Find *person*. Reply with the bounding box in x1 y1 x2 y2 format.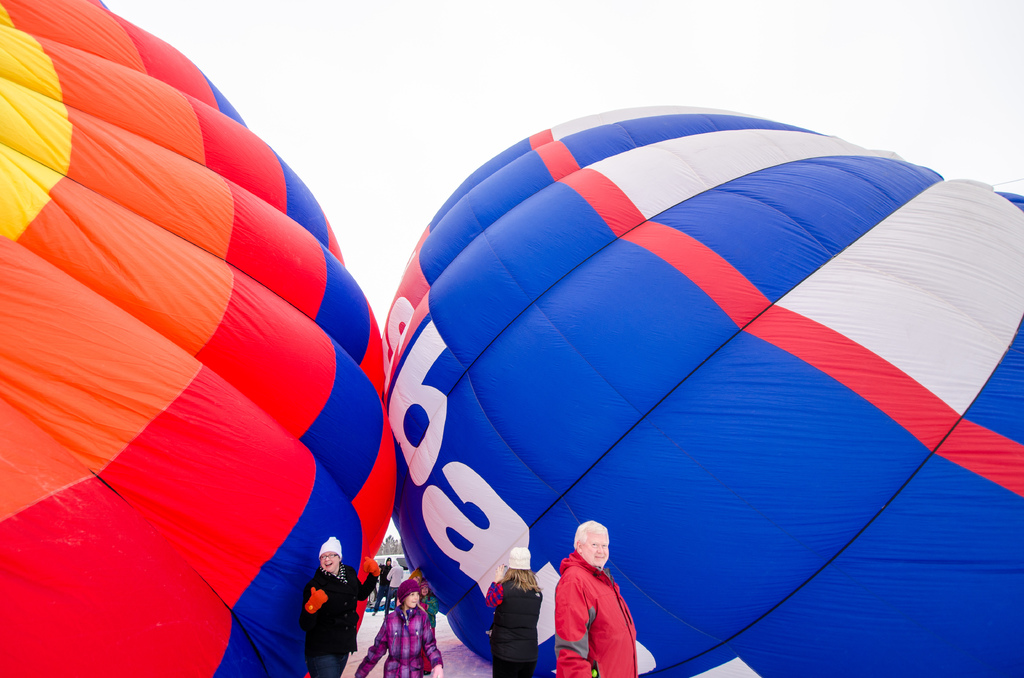
420 580 440 635.
